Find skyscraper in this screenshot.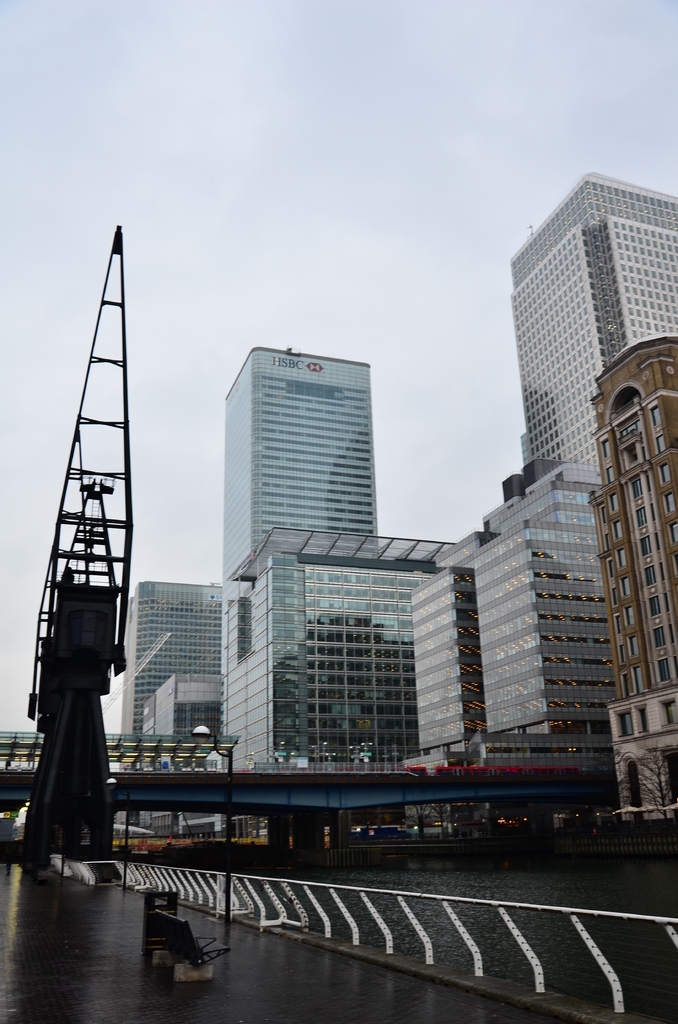
The bounding box for skyscraper is bbox(109, 579, 220, 739).
